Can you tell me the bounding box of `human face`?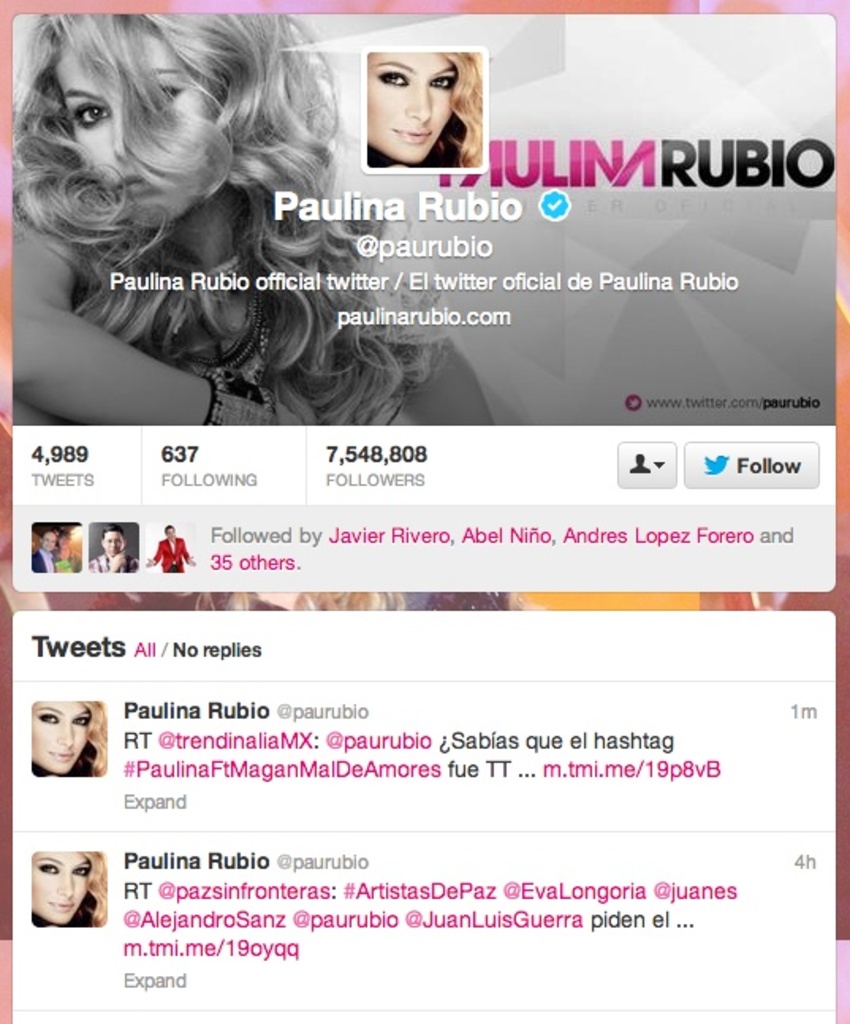
region(43, 529, 57, 552).
